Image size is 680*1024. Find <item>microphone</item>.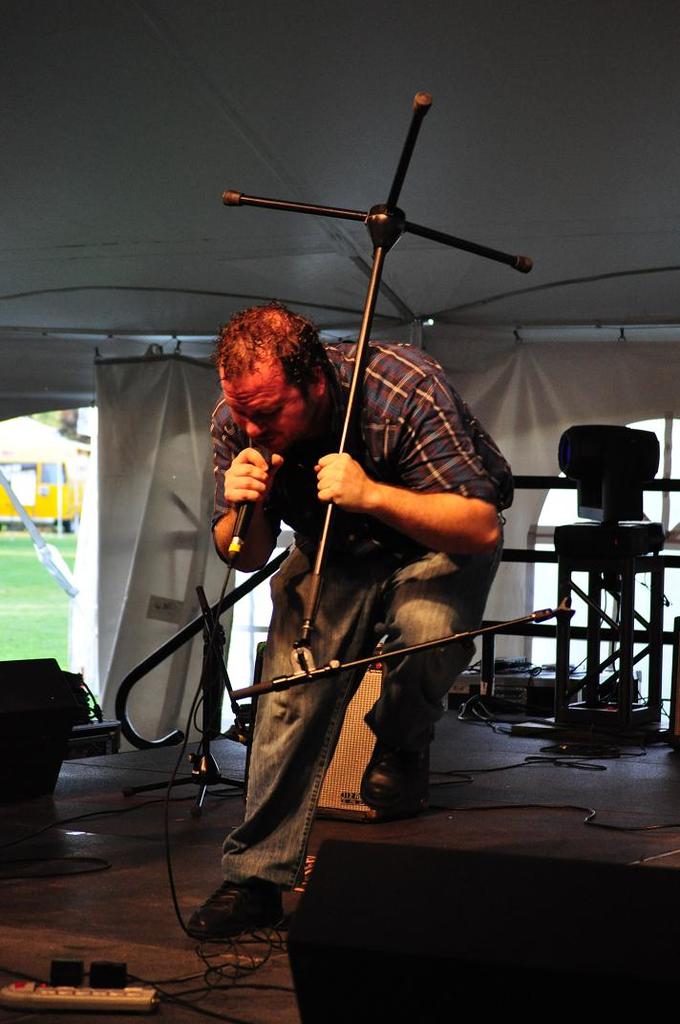
<region>219, 438, 283, 568</region>.
